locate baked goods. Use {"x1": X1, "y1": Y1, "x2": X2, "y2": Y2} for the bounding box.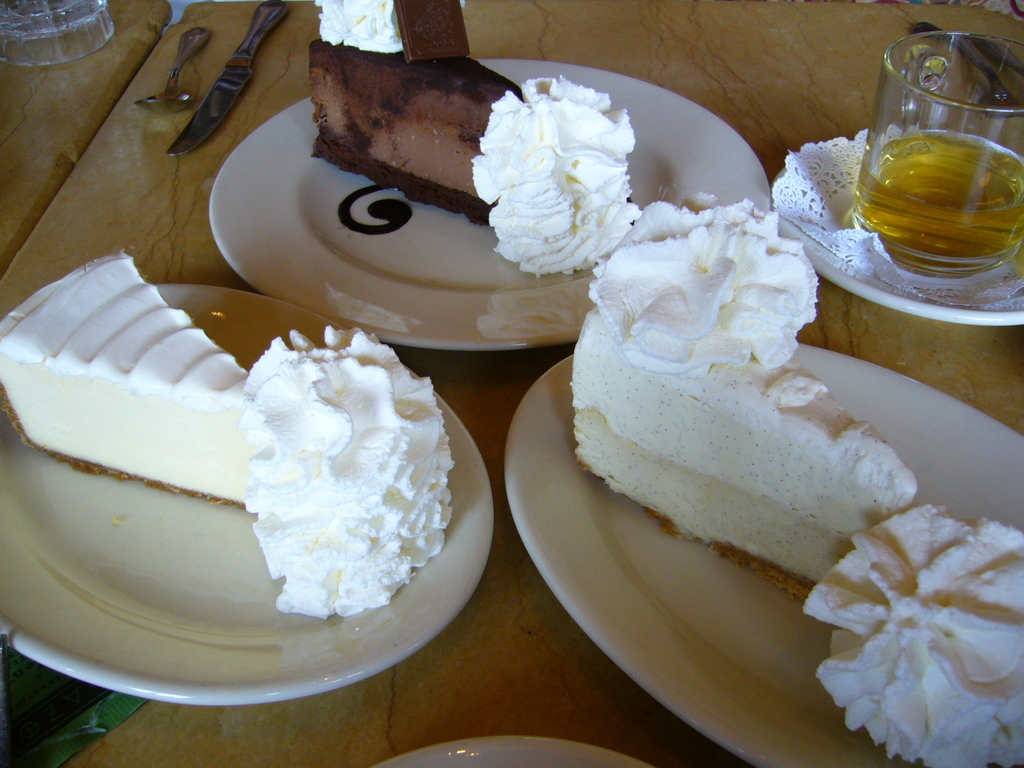
{"x1": 307, "y1": 40, "x2": 530, "y2": 228}.
